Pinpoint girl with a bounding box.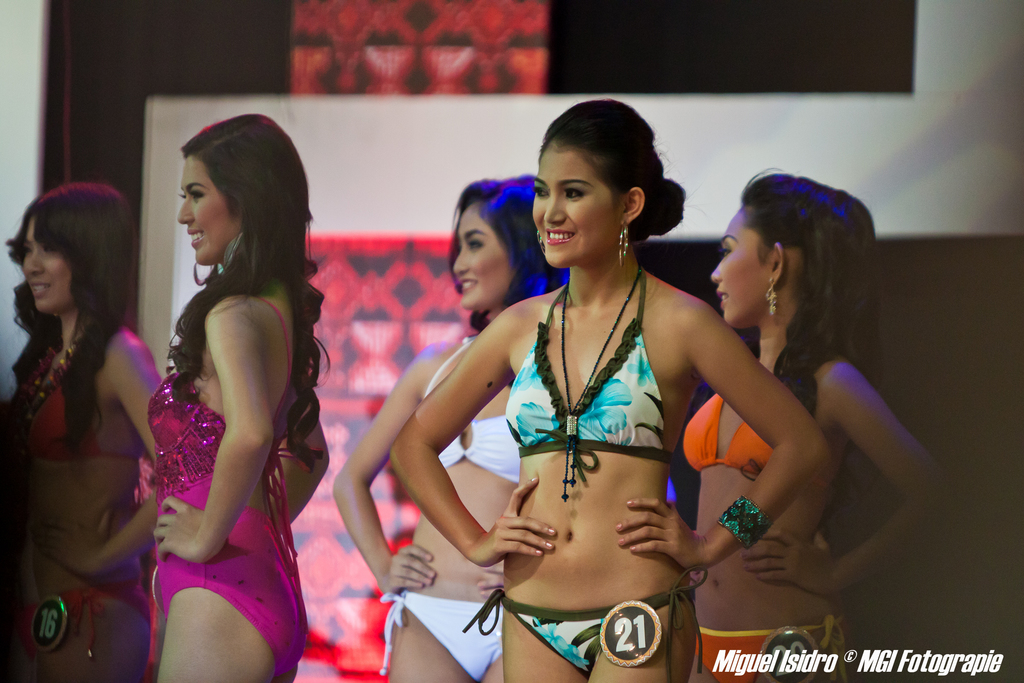
[0, 182, 163, 682].
